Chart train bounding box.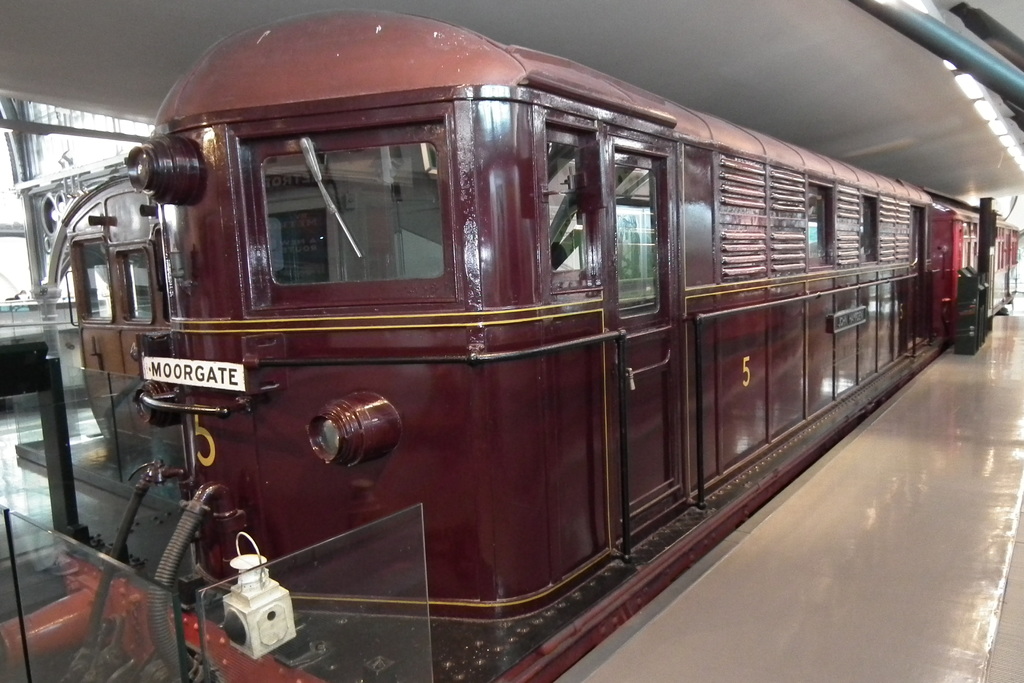
Charted: box=[0, 0, 1023, 682].
